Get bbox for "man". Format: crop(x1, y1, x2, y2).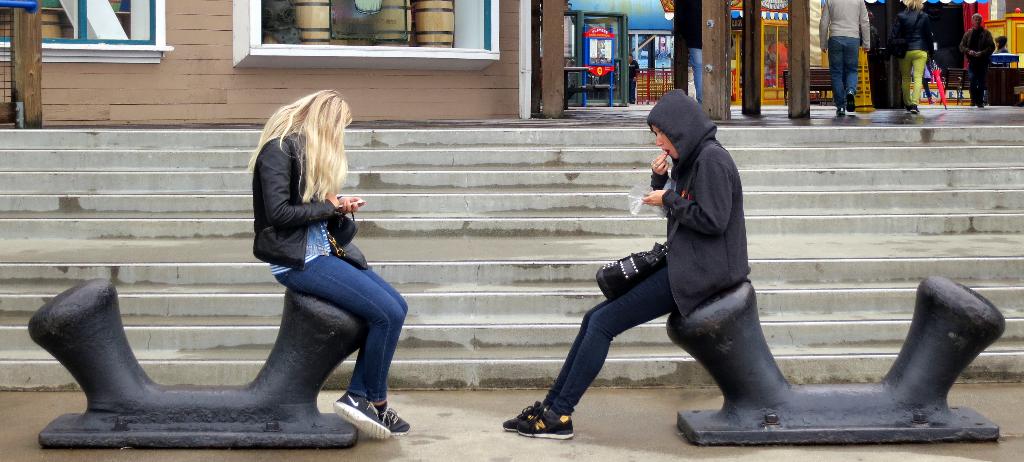
crop(536, 100, 831, 434).
